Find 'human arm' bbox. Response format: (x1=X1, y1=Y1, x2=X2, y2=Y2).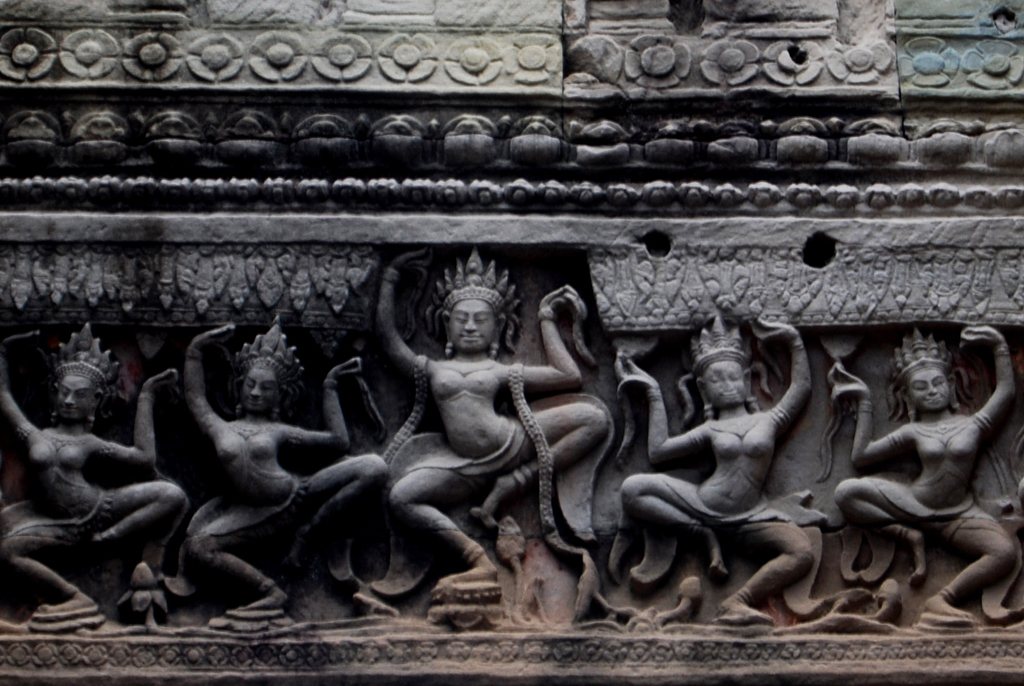
(x1=107, y1=371, x2=179, y2=469).
